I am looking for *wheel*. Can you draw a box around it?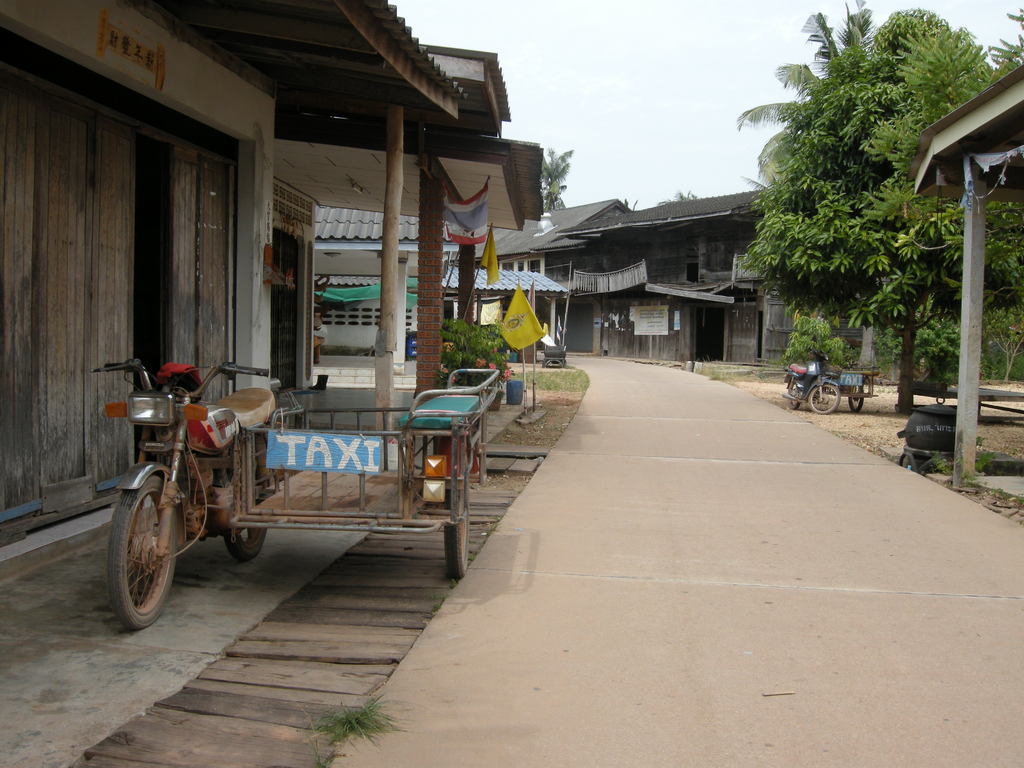
Sure, the bounding box is <bbox>230, 516, 268, 554</bbox>.
